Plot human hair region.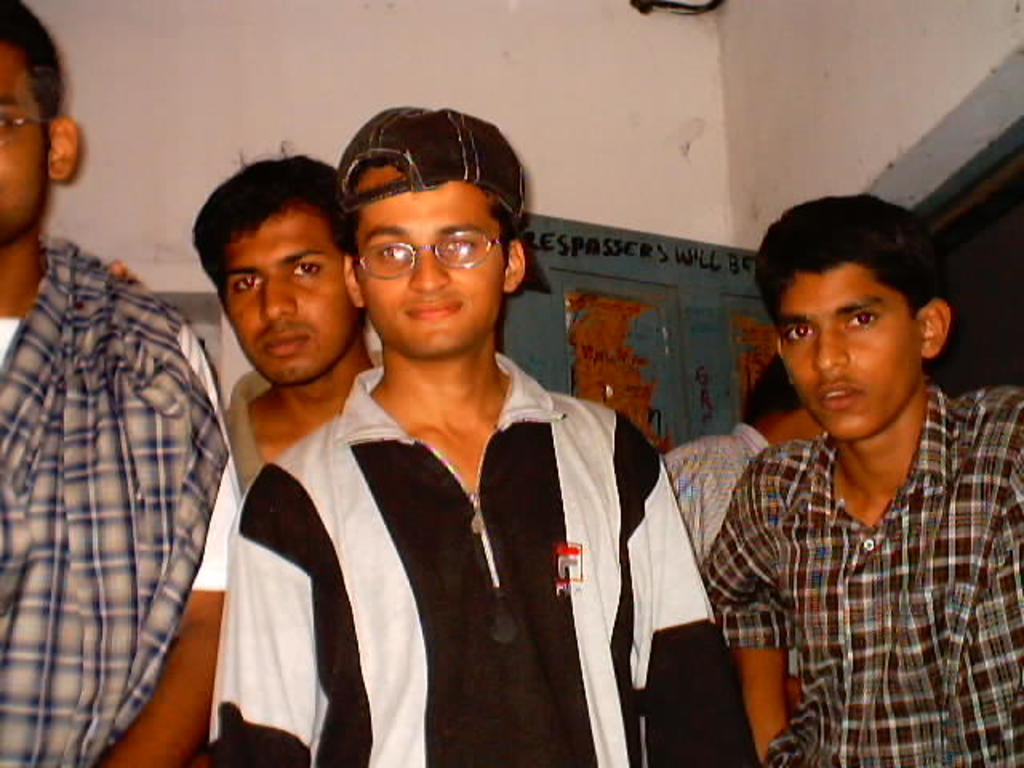
Plotted at region(752, 187, 954, 323).
